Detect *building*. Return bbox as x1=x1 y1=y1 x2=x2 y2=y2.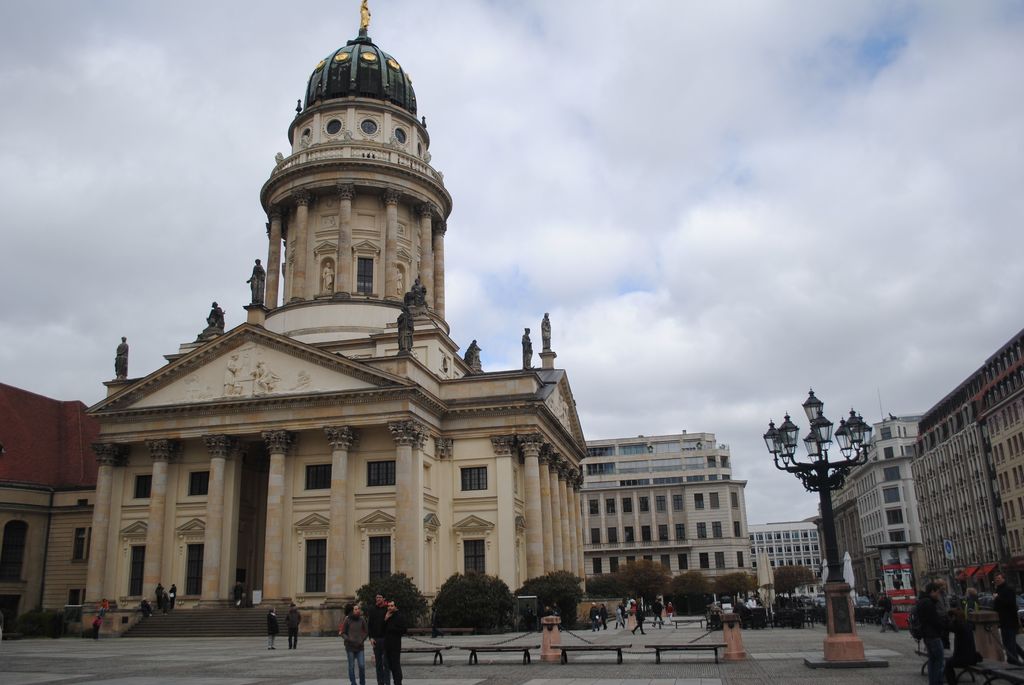
x1=4 y1=382 x2=96 y2=635.
